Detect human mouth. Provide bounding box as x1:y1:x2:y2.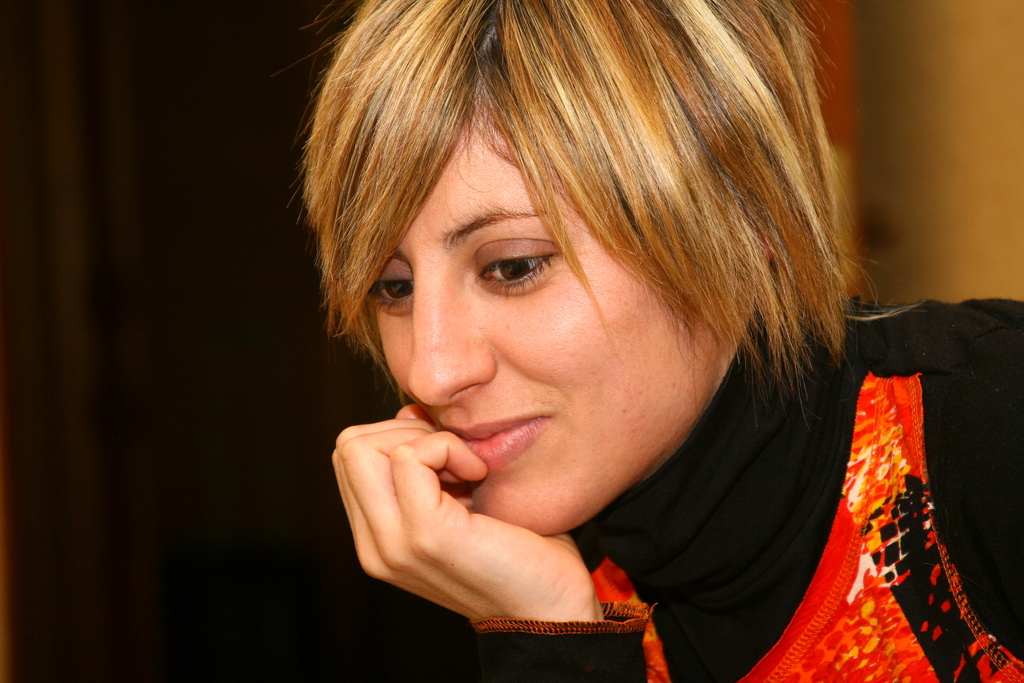
446:402:563:492.
